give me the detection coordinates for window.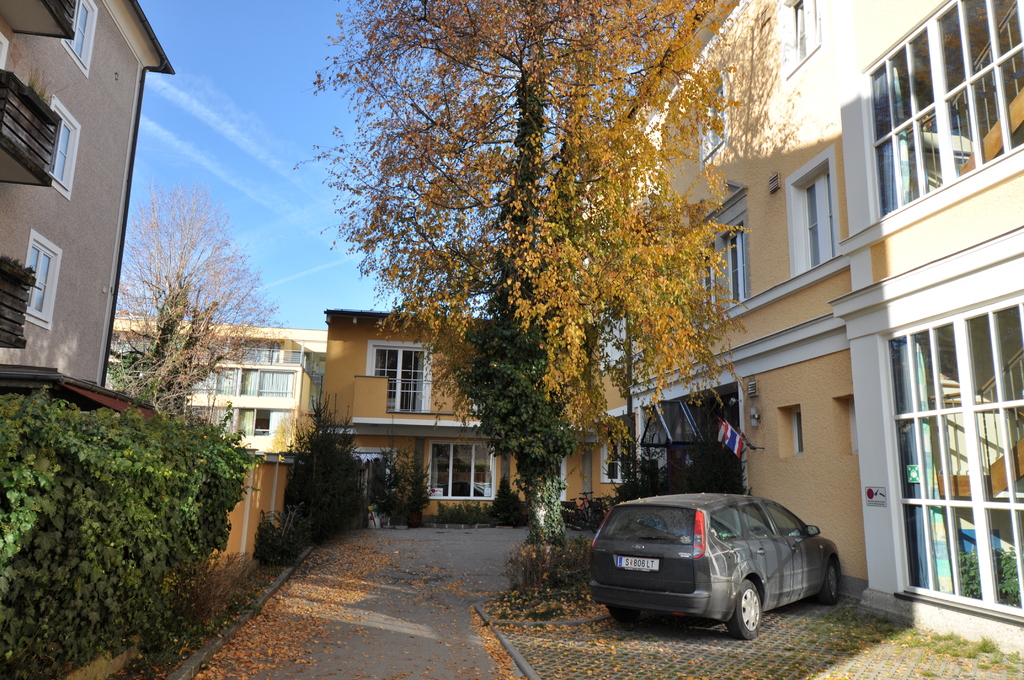
[left=696, top=83, right=729, bottom=163].
